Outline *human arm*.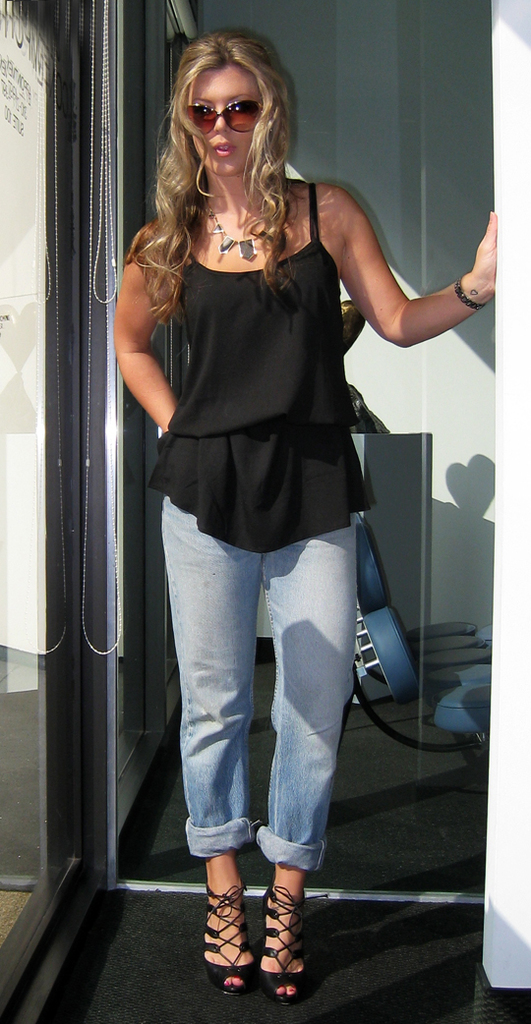
Outline: bbox(345, 184, 510, 344).
